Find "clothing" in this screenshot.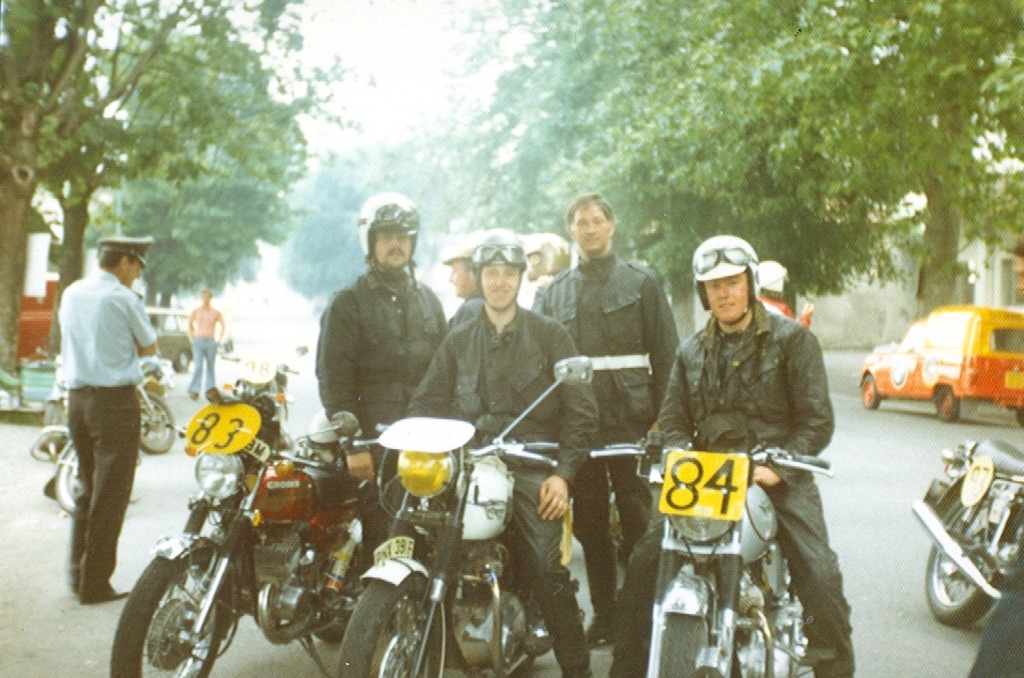
The bounding box for "clothing" is x1=530 y1=243 x2=681 y2=614.
